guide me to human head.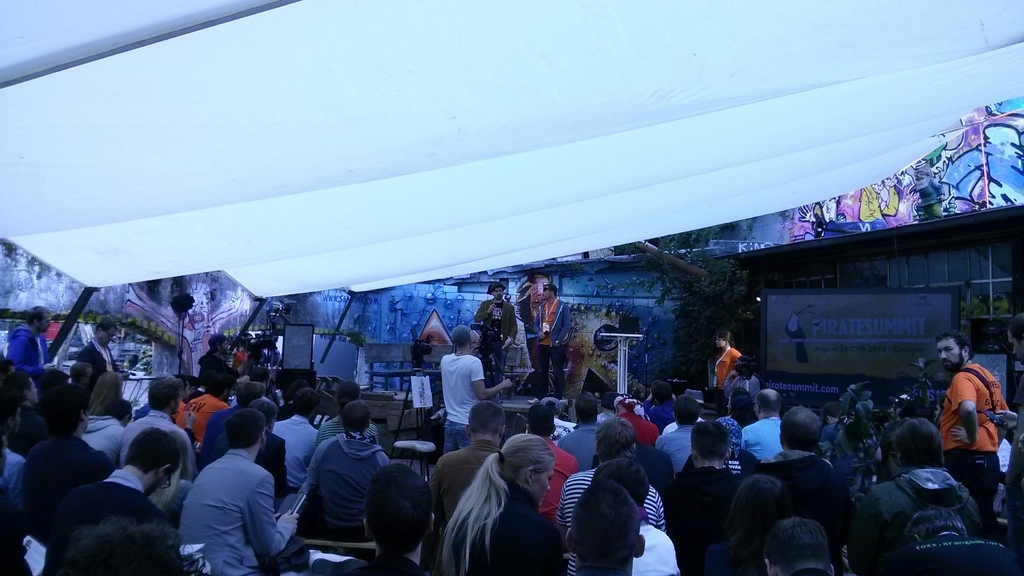
Guidance: l=890, t=402, r=922, b=420.
